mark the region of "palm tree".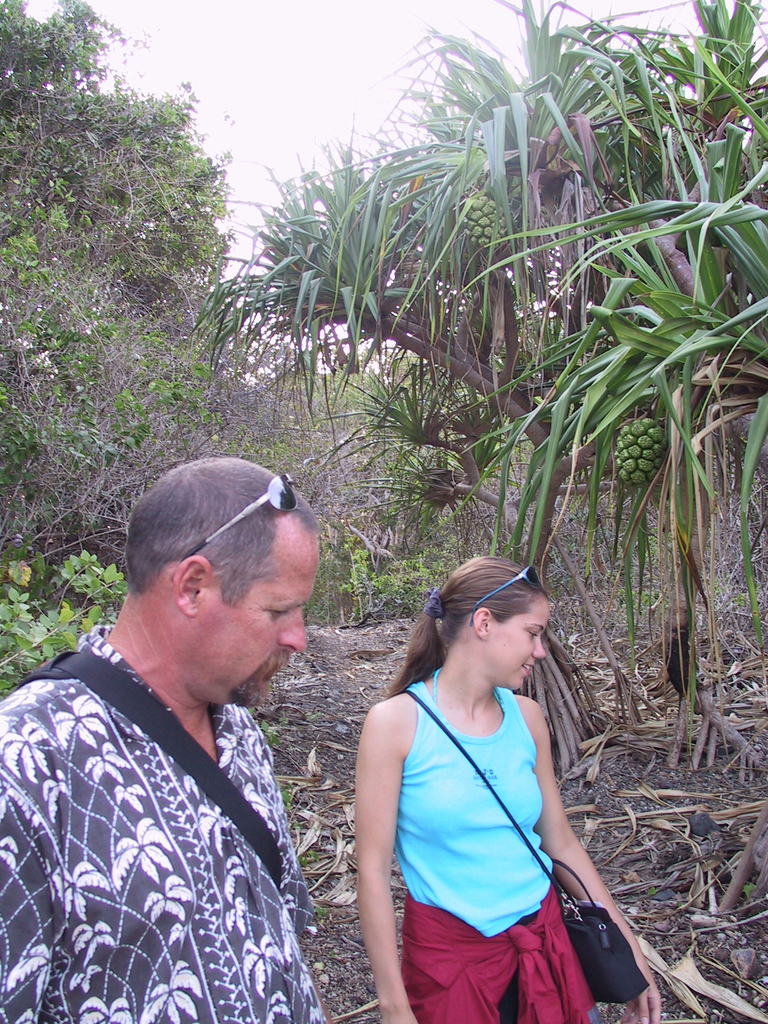
Region: <box>390,83,535,405</box>.
